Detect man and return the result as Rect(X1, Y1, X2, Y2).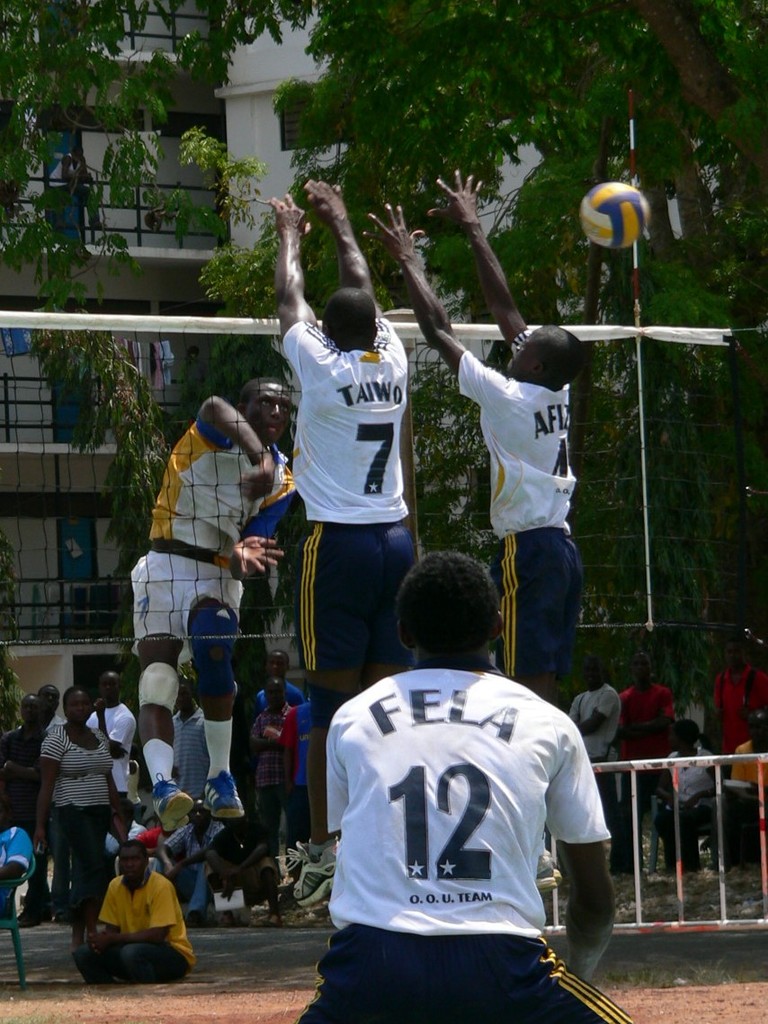
Rect(568, 656, 614, 812).
